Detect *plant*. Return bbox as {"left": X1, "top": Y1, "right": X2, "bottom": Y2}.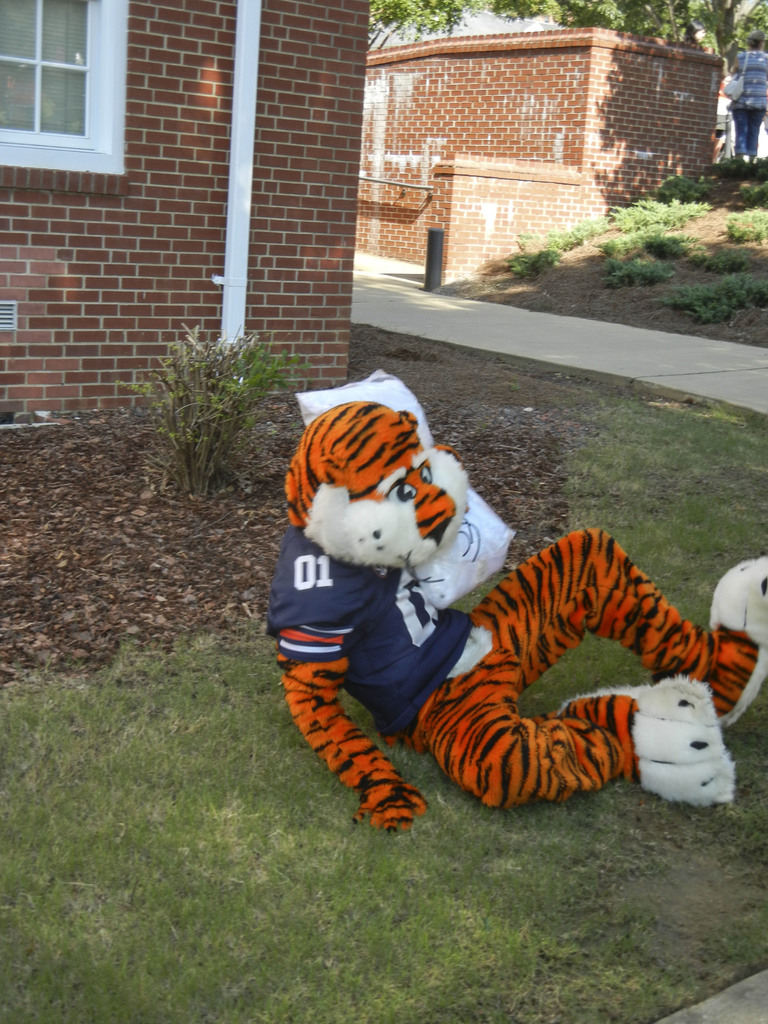
{"left": 648, "top": 168, "right": 717, "bottom": 209}.
